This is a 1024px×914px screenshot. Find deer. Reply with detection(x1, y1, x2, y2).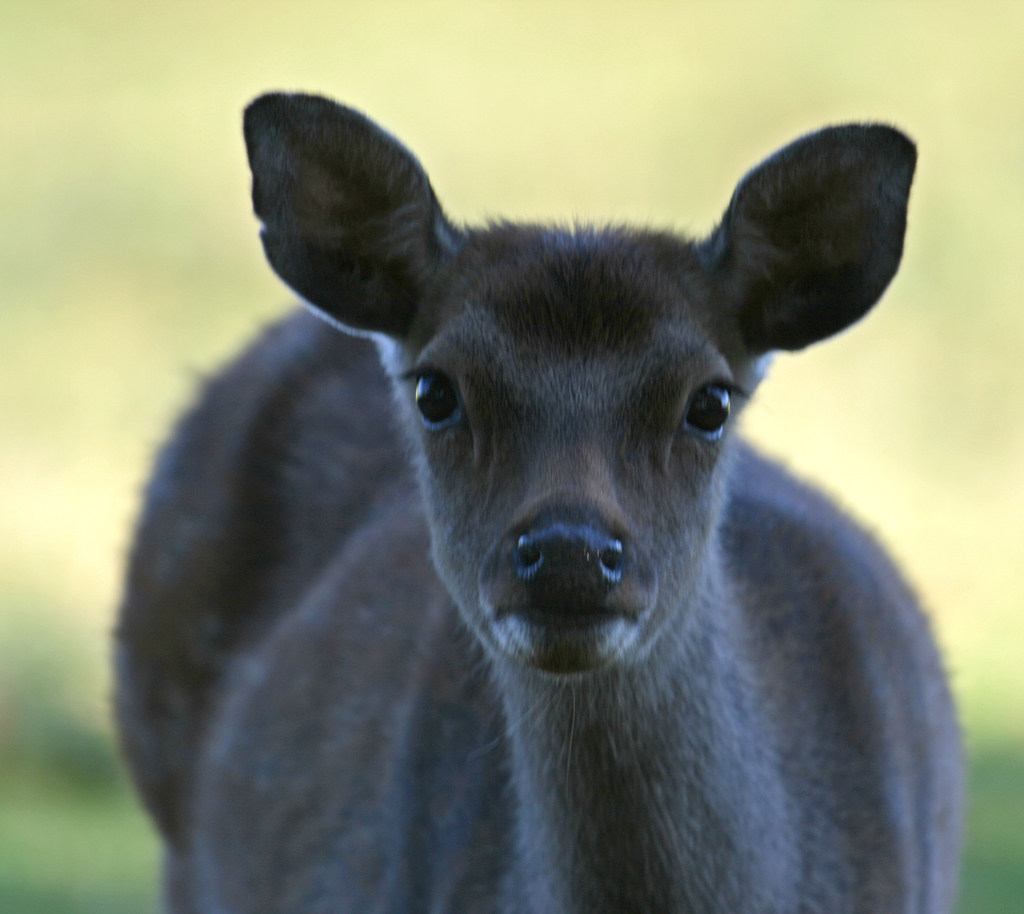
detection(106, 97, 971, 911).
